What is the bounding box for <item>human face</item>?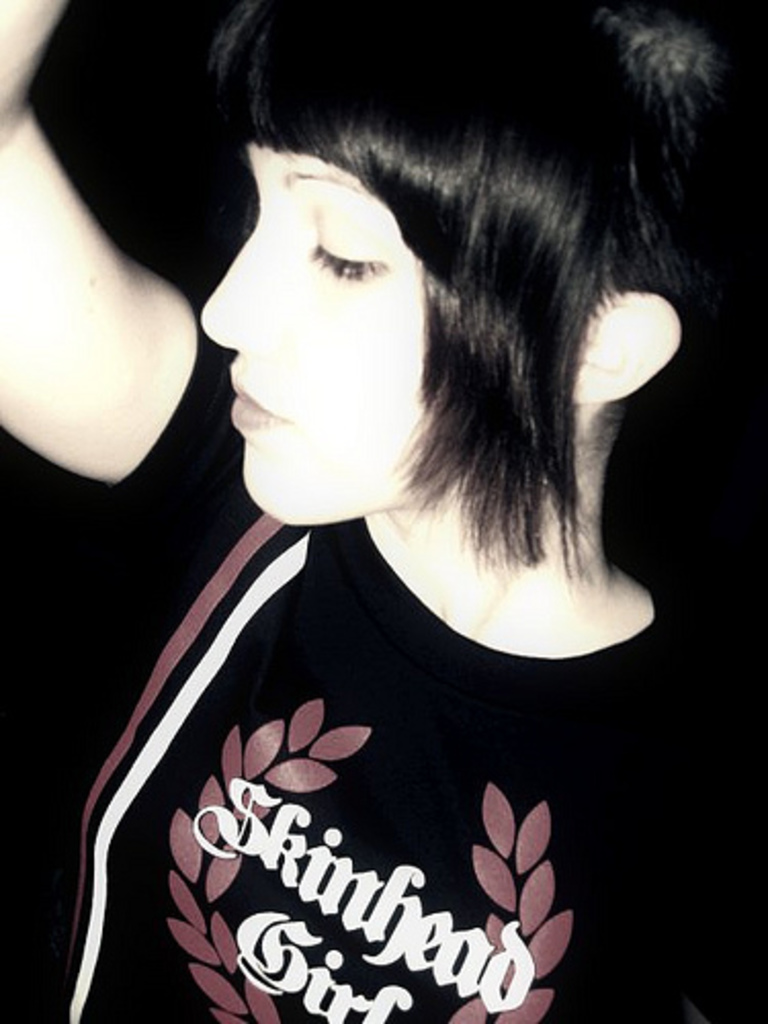
select_region(197, 143, 420, 532).
